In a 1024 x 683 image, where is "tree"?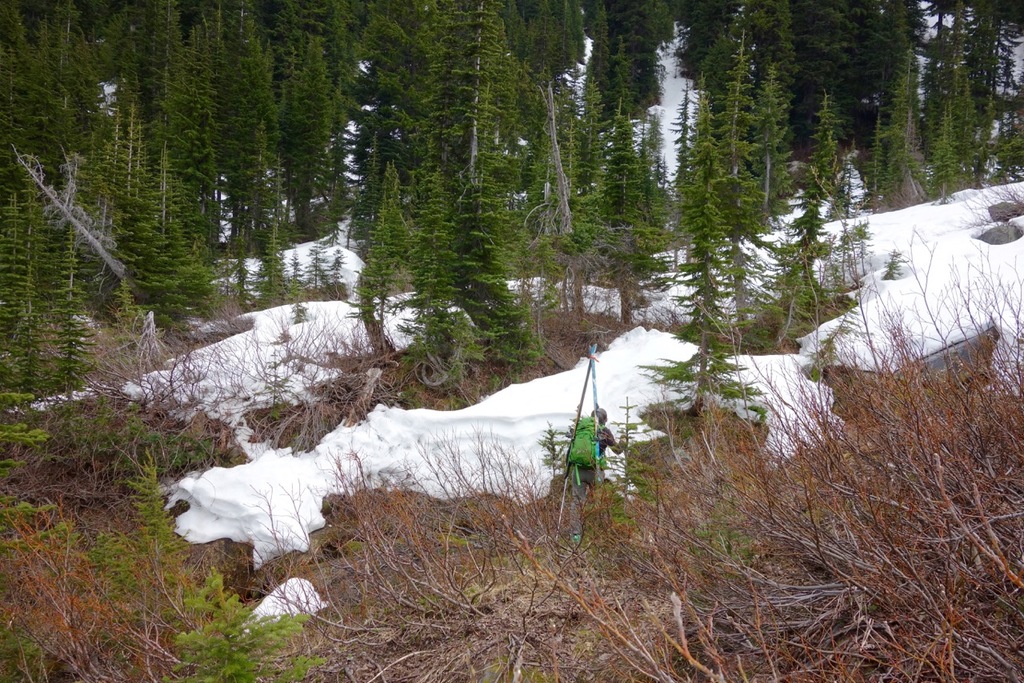
175, 567, 327, 682.
